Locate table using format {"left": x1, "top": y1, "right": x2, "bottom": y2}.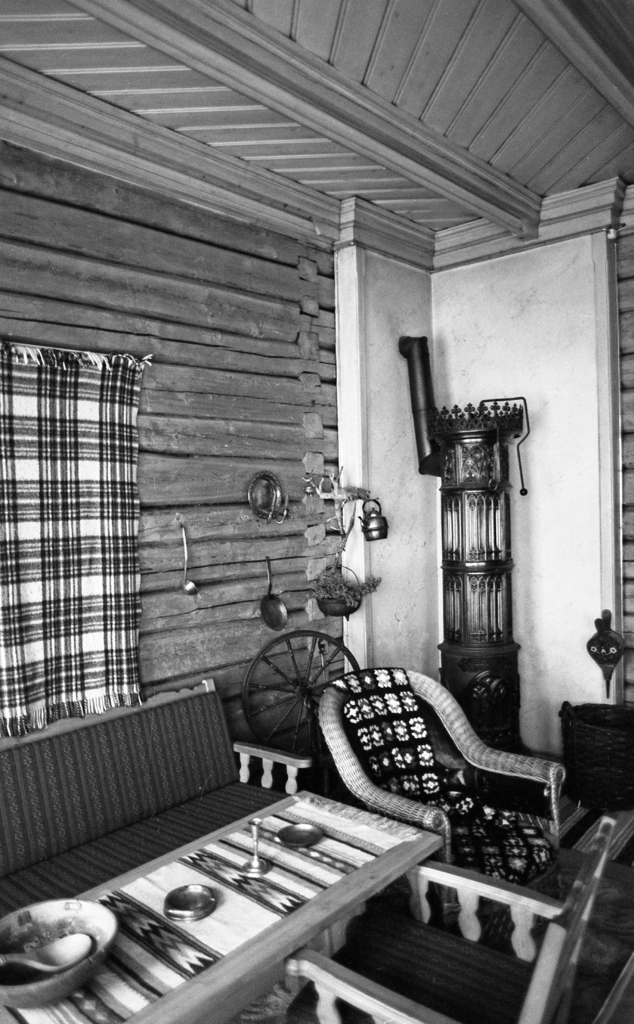
{"left": 24, "top": 736, "right": 451, "bottom": 1023}.
